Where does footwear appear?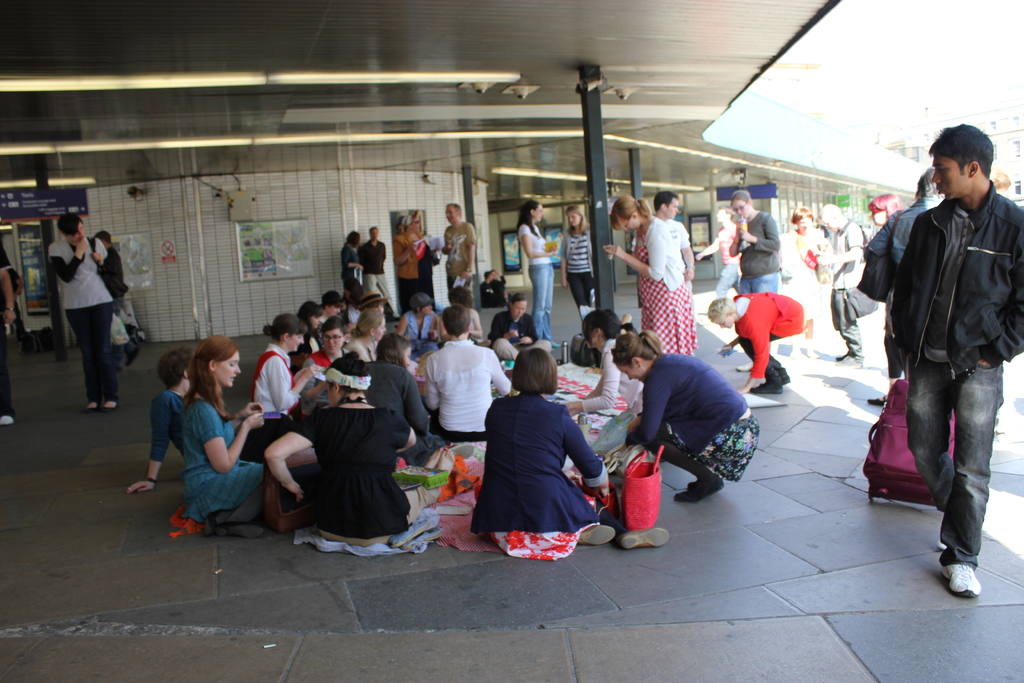
Appears at 619/525/669/548.
